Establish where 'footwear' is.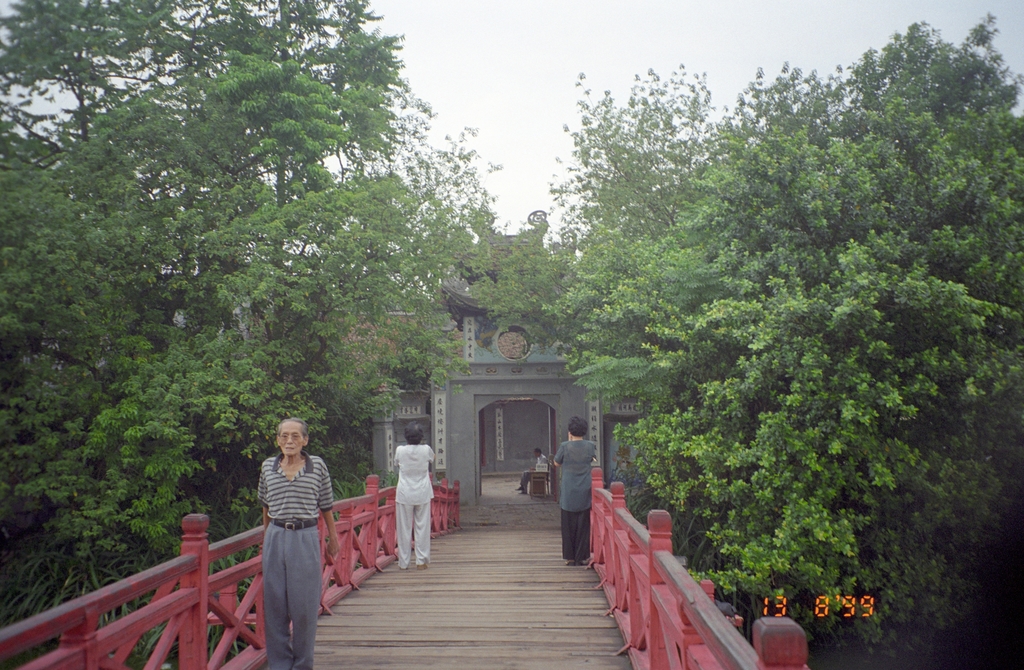
Established at [left=566, top=559, right=573, bottom=564].
